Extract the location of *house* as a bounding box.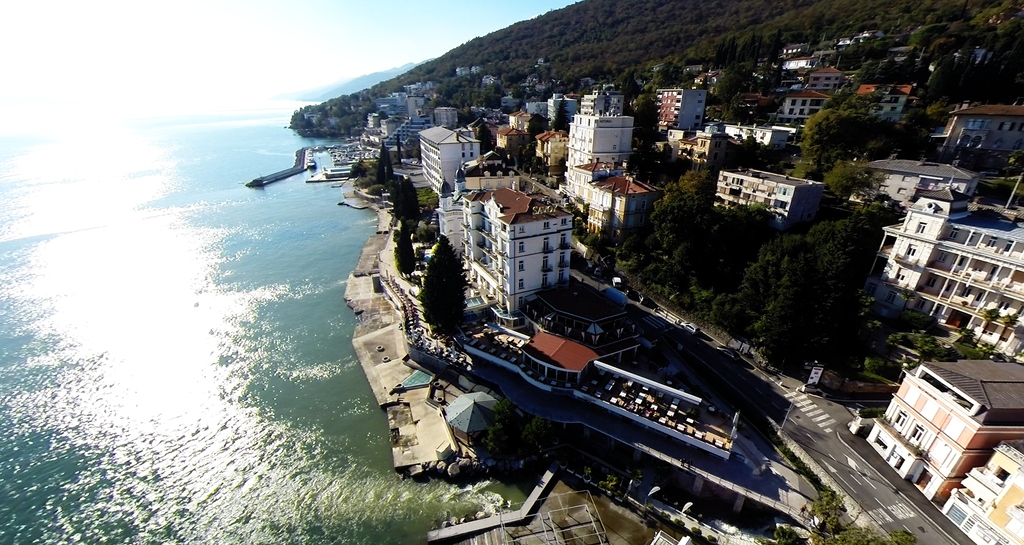
Rect(941, 443, 1018, 544).
